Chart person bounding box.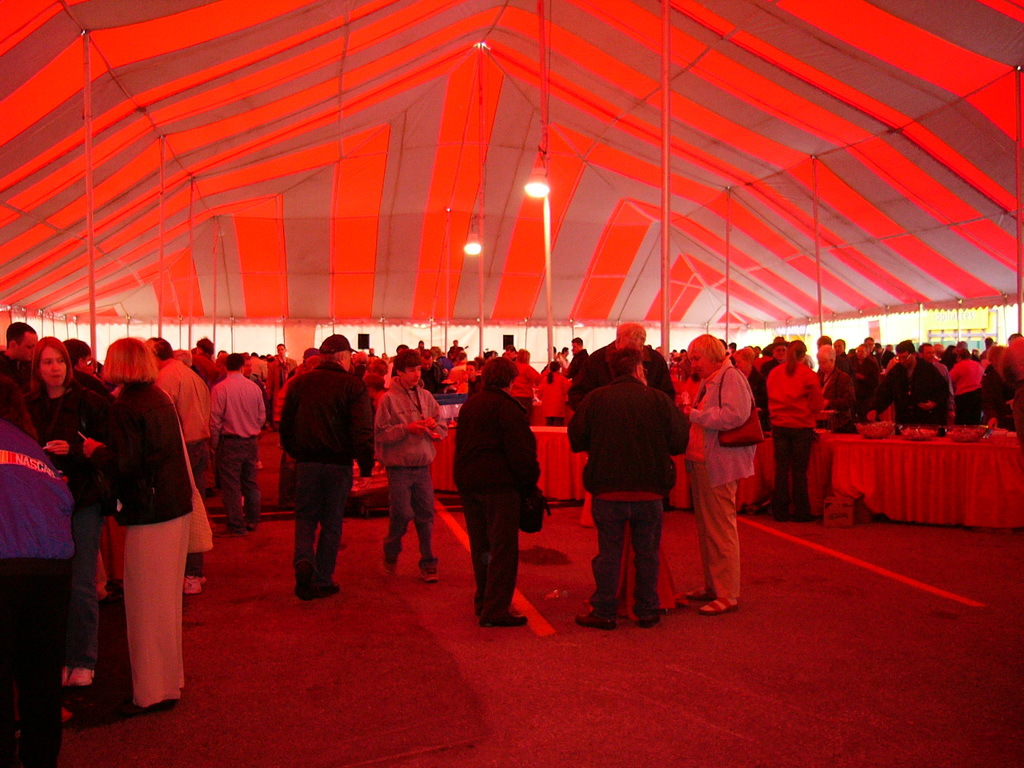
Charted: <bbox>282, 332, 375, 594</bbox>.
